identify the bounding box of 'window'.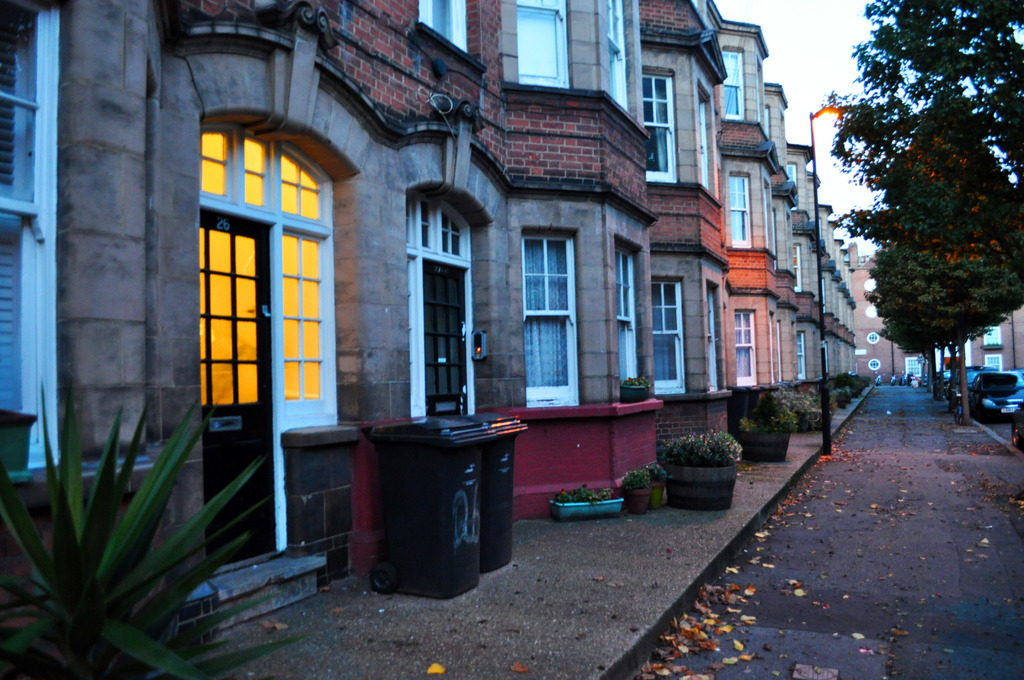
(985, 357, 1004, 372).
